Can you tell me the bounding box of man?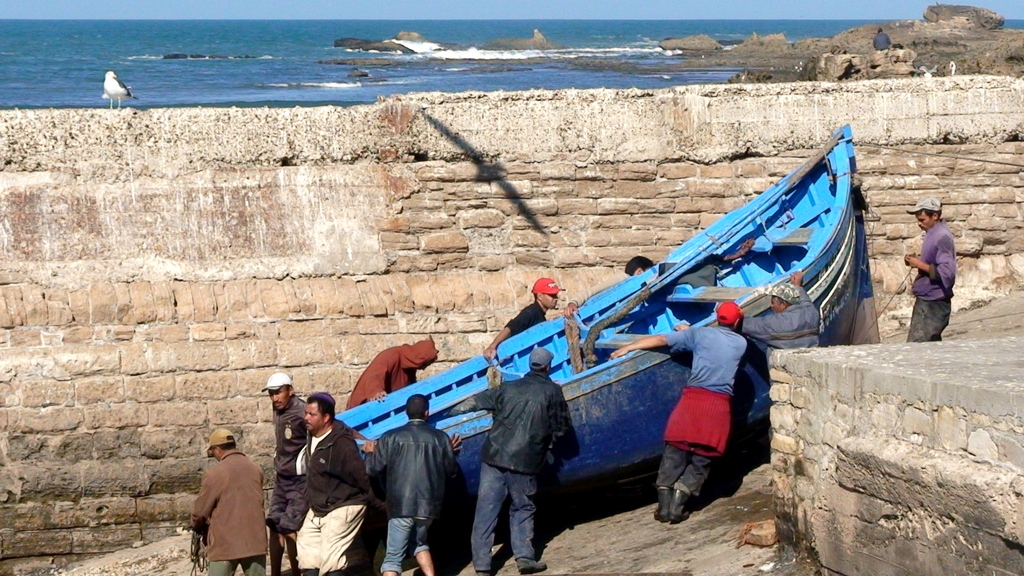
box(729, 273, 824, 362).
